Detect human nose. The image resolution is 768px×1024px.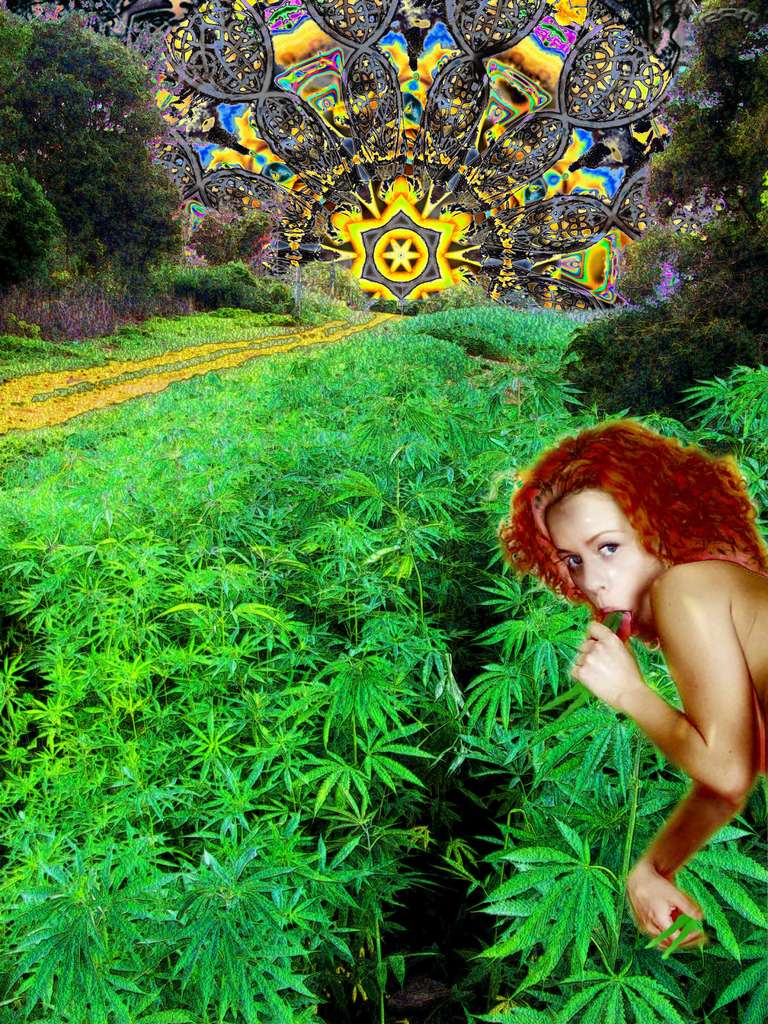
[x1=588, y1=557, x2=612, y2=590].
